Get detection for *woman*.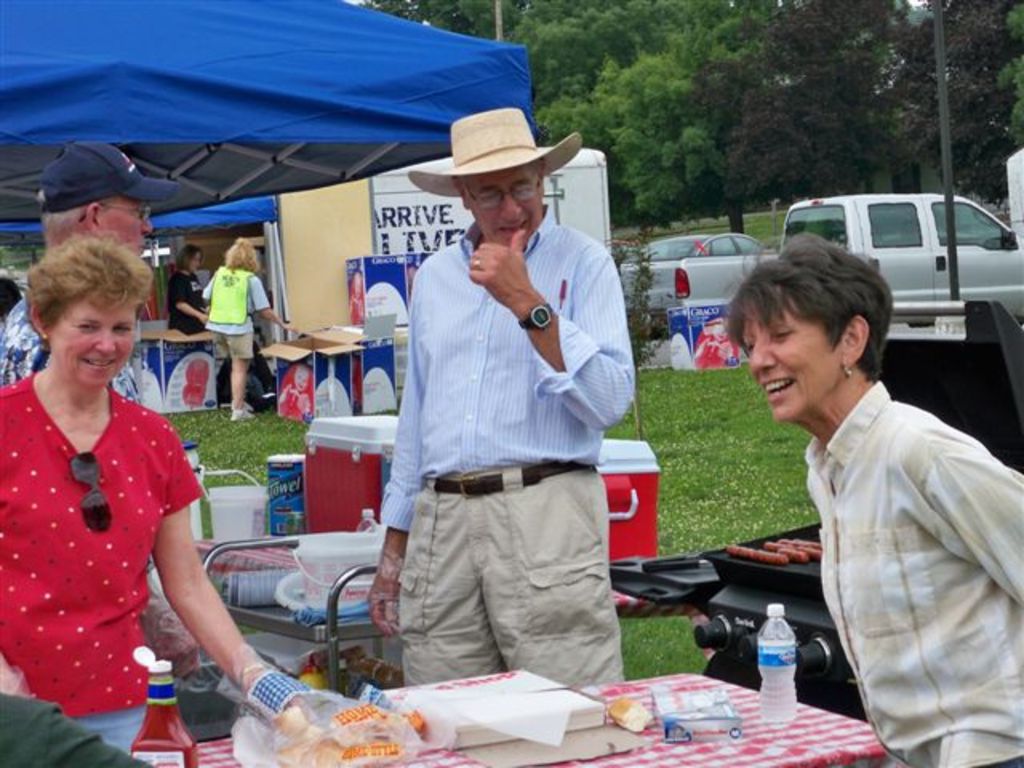
Detection: bbox(718, 232, 1022, 766).
